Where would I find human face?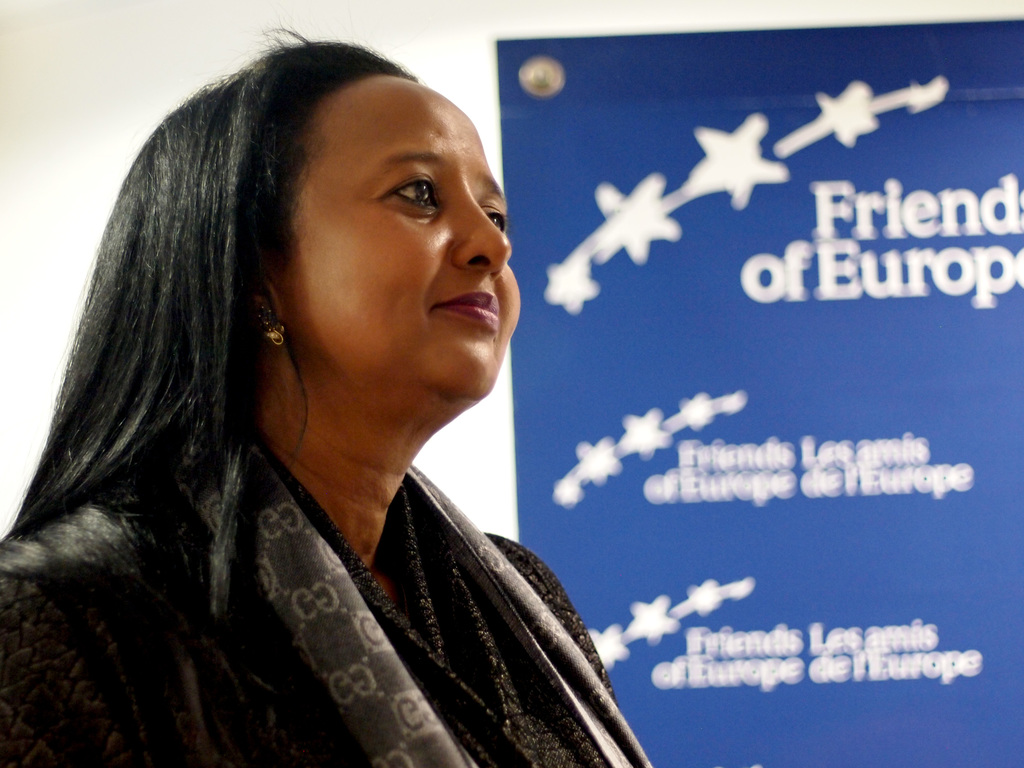
At {"left": 284, "top": 77, "right": 522, "bottom": 399}.
